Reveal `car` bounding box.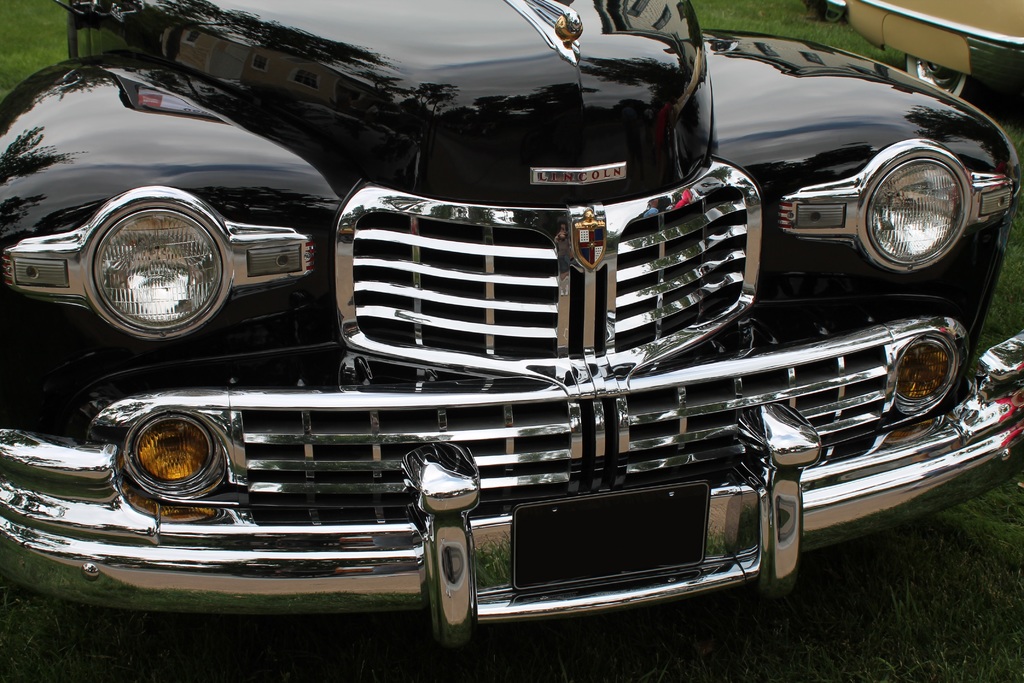
Revealed: [43, 0, 995, 660].
